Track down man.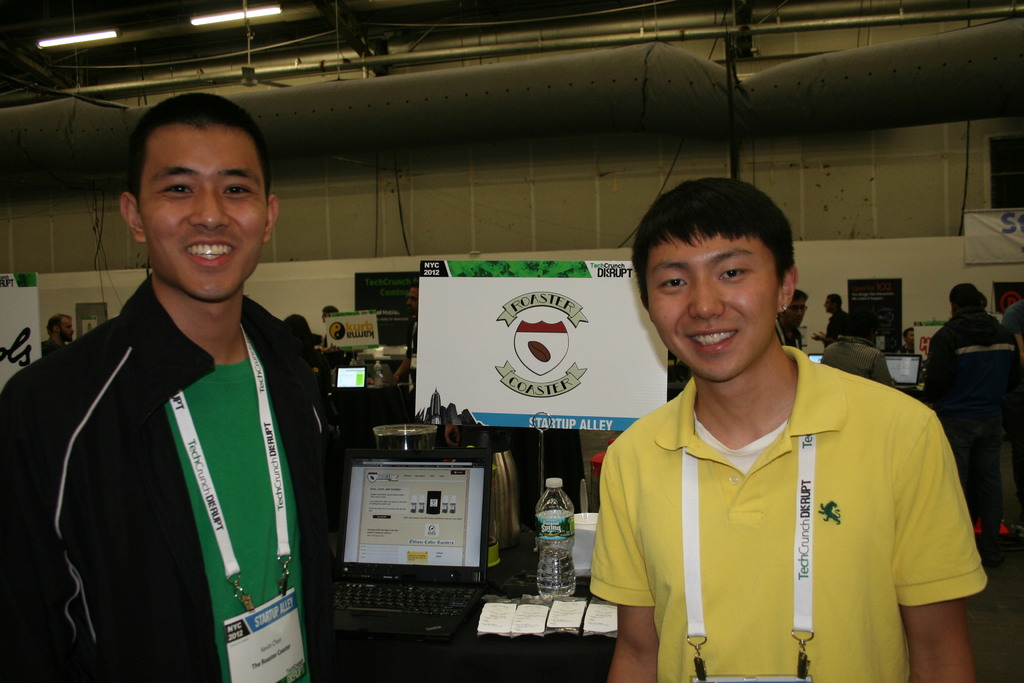
Tracked to BBox(42, 309, 77, 358).
